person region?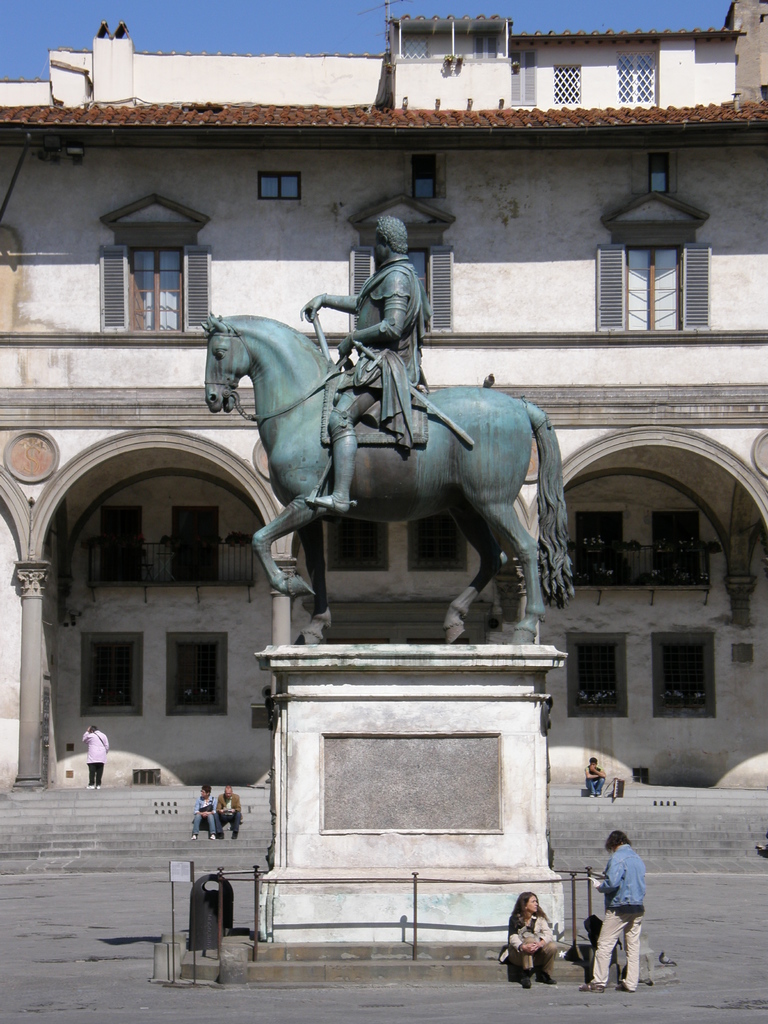
region(582, 757, 610, 797)
